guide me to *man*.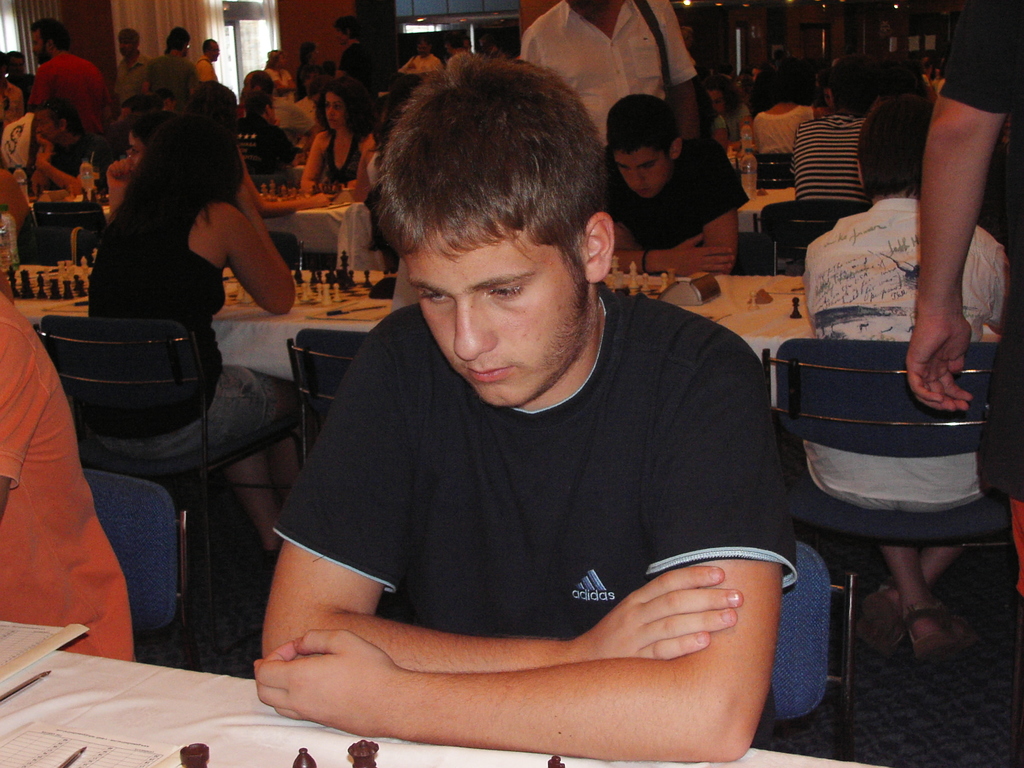
Guidance: bbox=(776, 115, 1023, 682).
